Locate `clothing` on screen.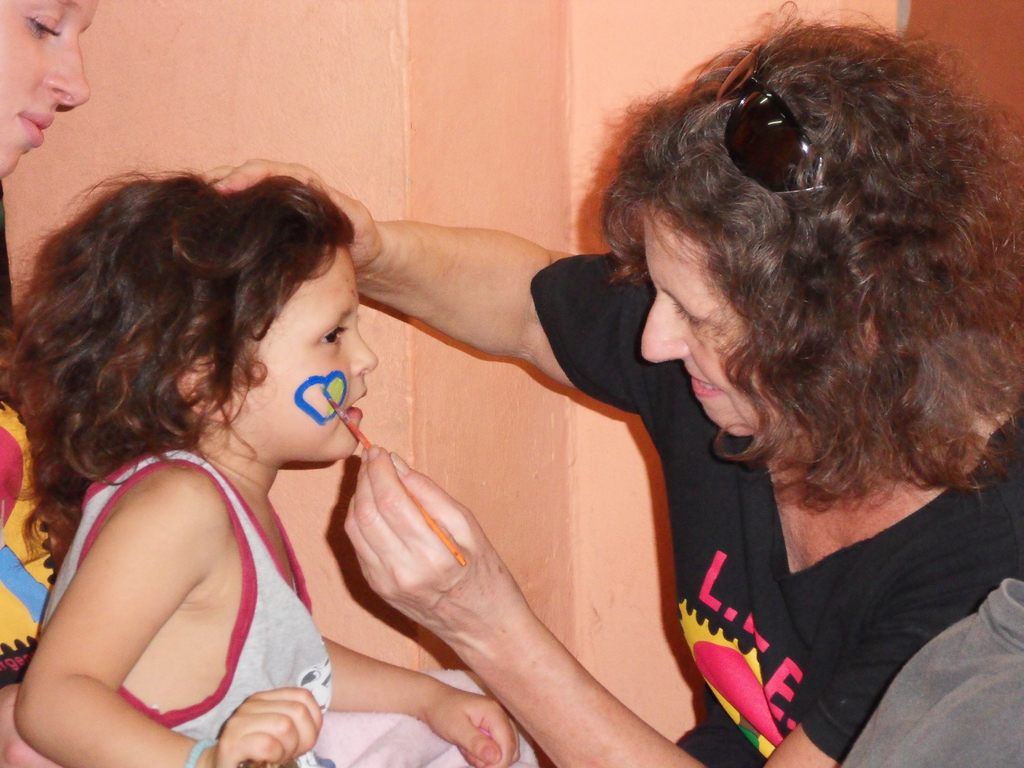
On screen at bbox=(29, 385, 344, 753).
